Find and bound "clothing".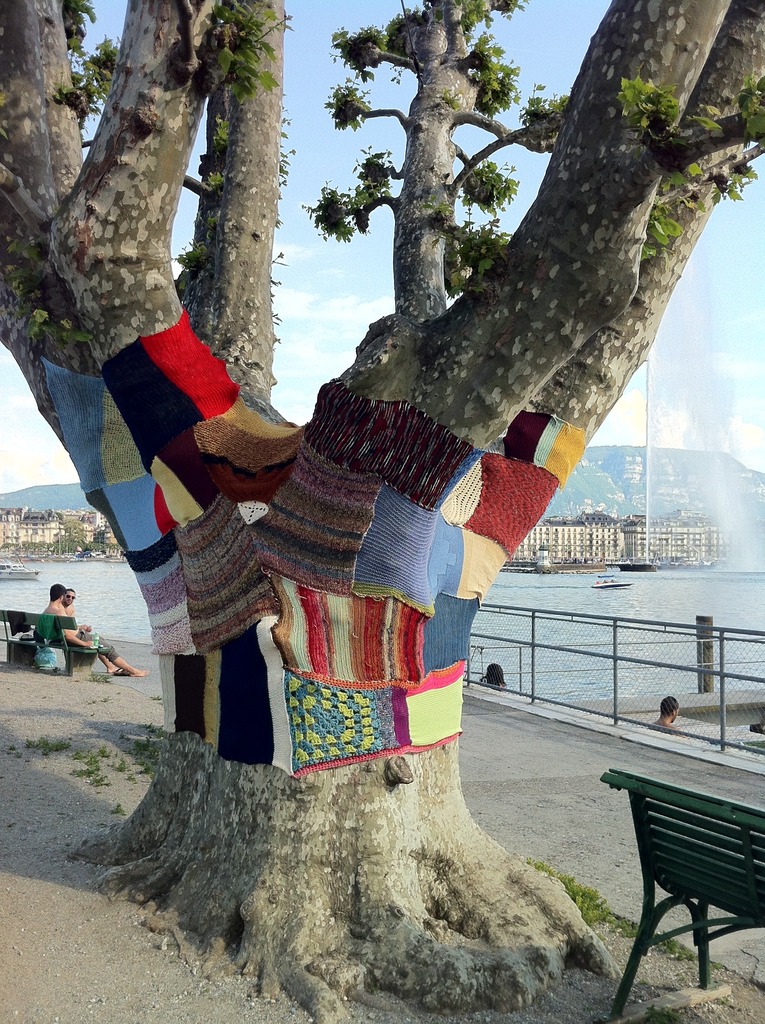
Bound: x1=74, y1=623, x2=118, y2=660.
